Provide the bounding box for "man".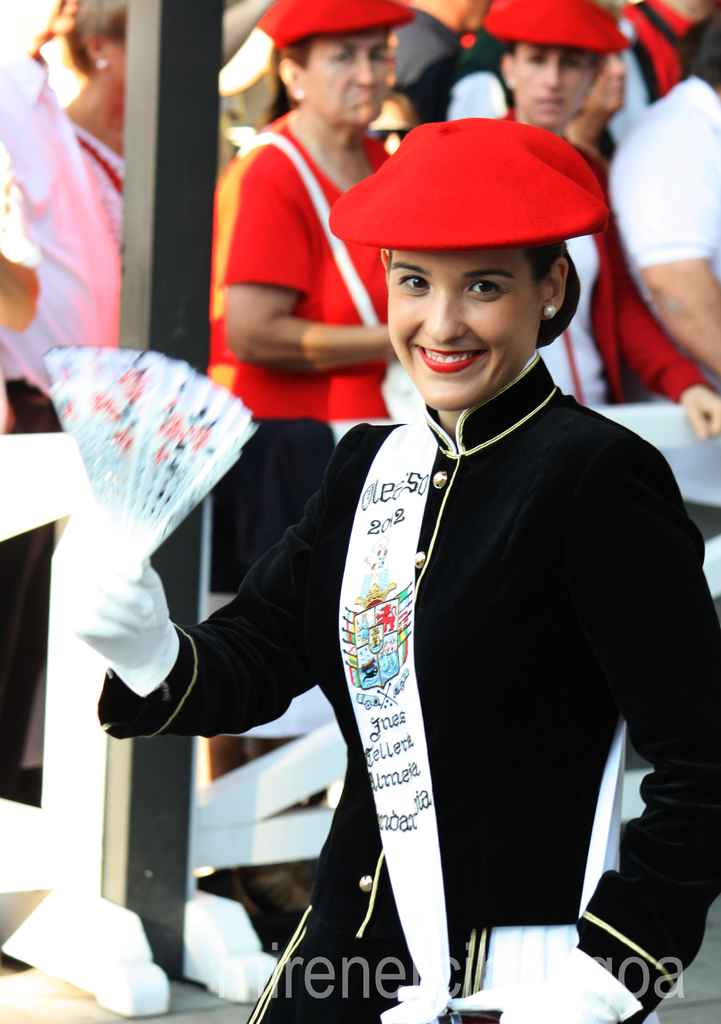
bbox=[603, 12, 720, 381].
